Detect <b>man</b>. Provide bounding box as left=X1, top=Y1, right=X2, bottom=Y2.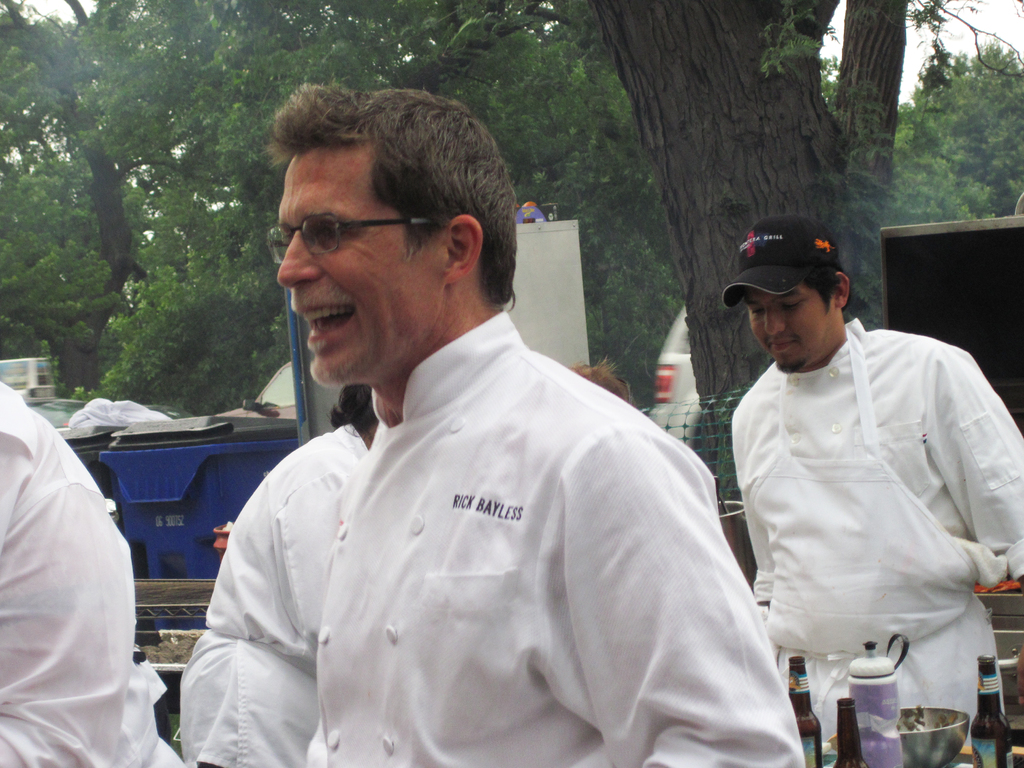
left=264, top=80, right=806, bottom=767.
